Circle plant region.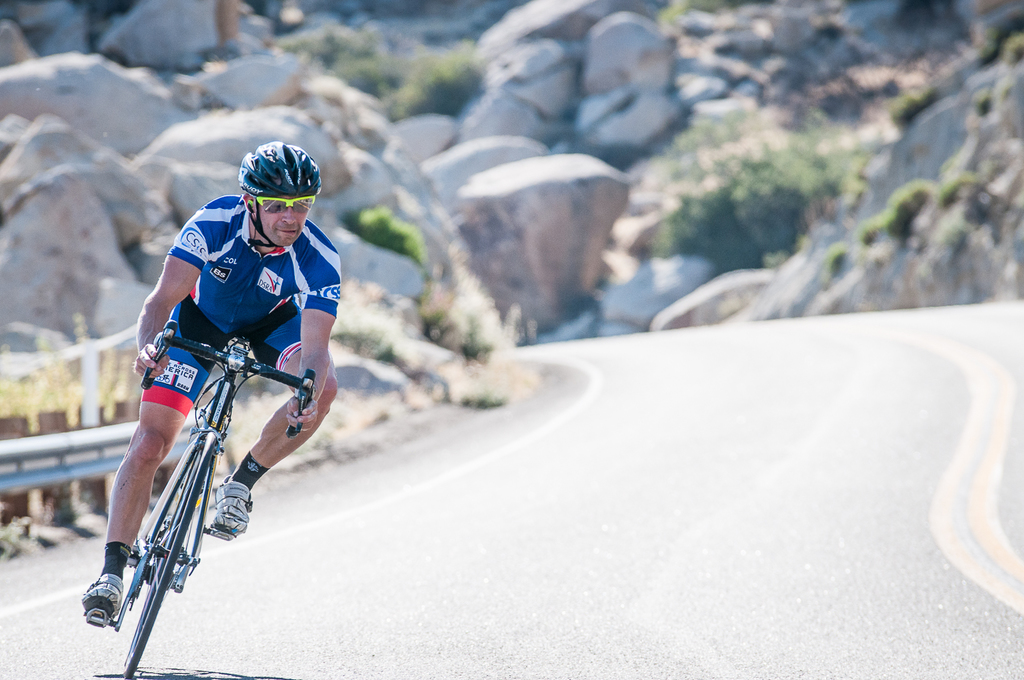
Region: <box>814,244,855,284</box>.
